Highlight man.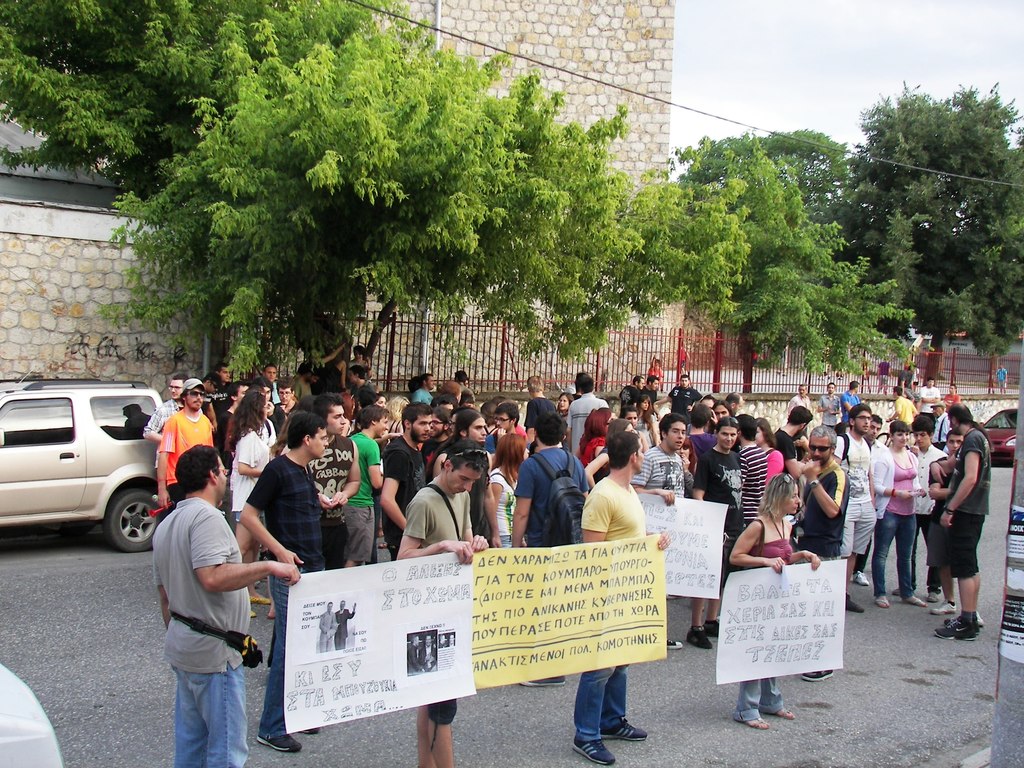
Highlighted region: [x1=831, y1=404, x2=879, y2=611].
